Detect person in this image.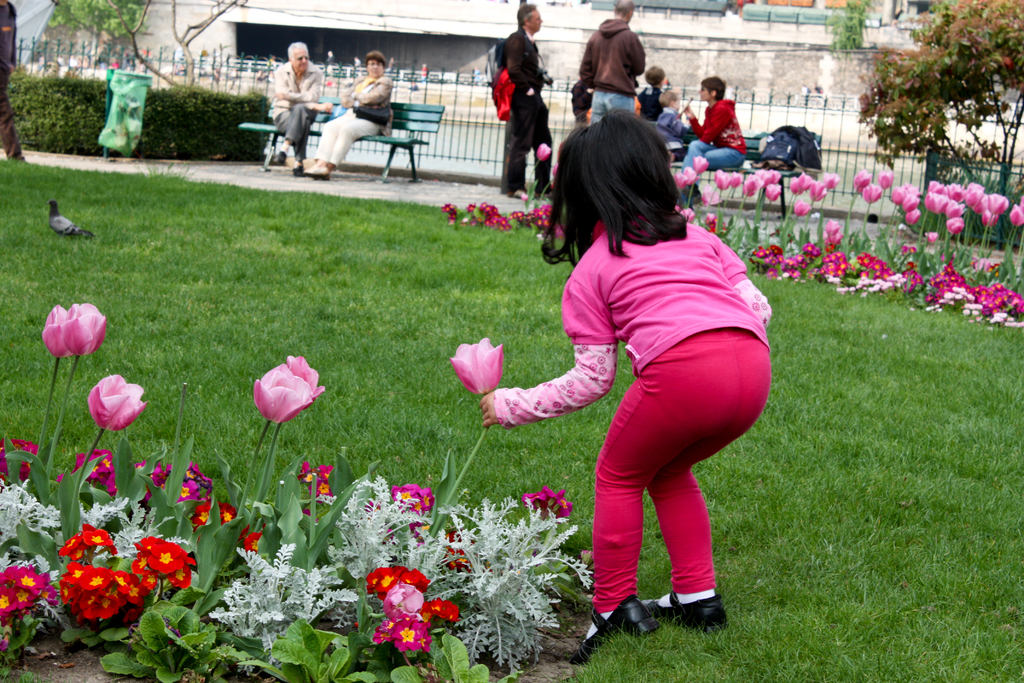
Detection: (x1=298, y1=50, x2=396, y2=186).
